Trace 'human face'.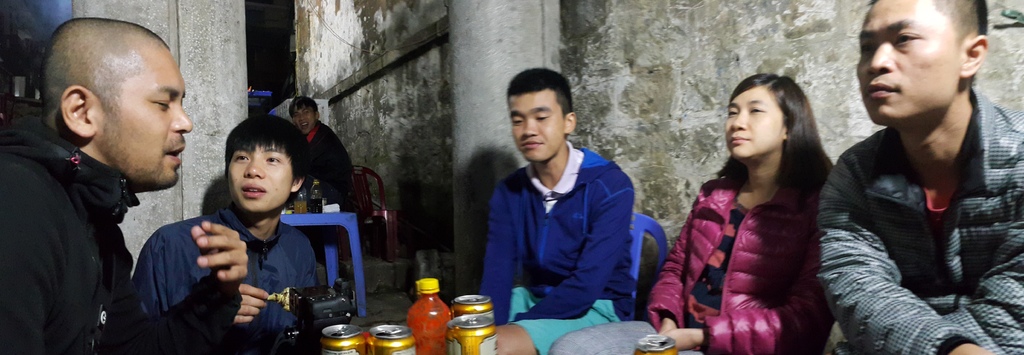
Traced to (89, 56, 190, 183).
